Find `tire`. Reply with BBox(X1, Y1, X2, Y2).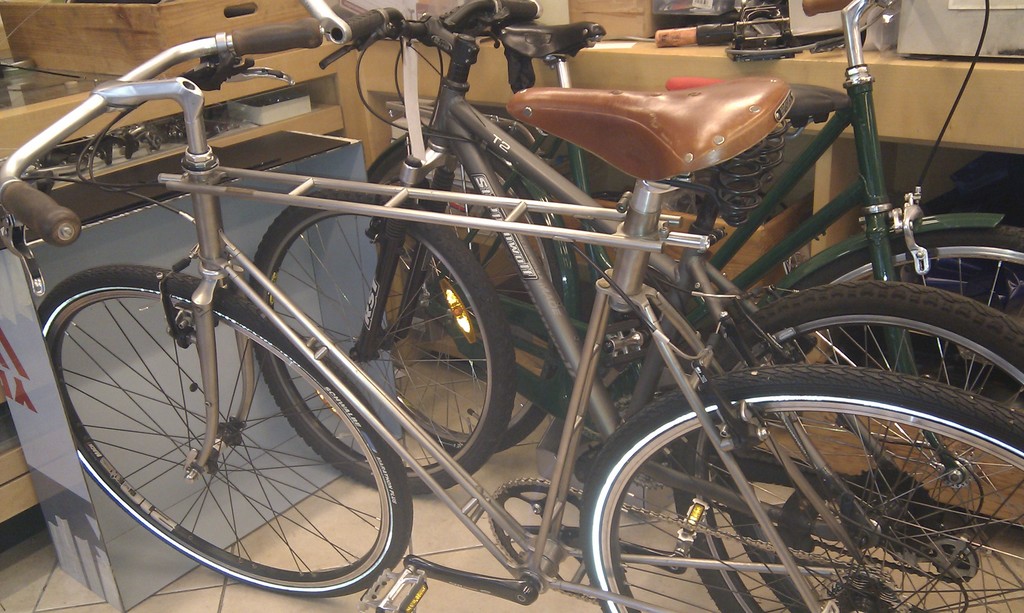
BBox(673, 280, 1023, 612).
